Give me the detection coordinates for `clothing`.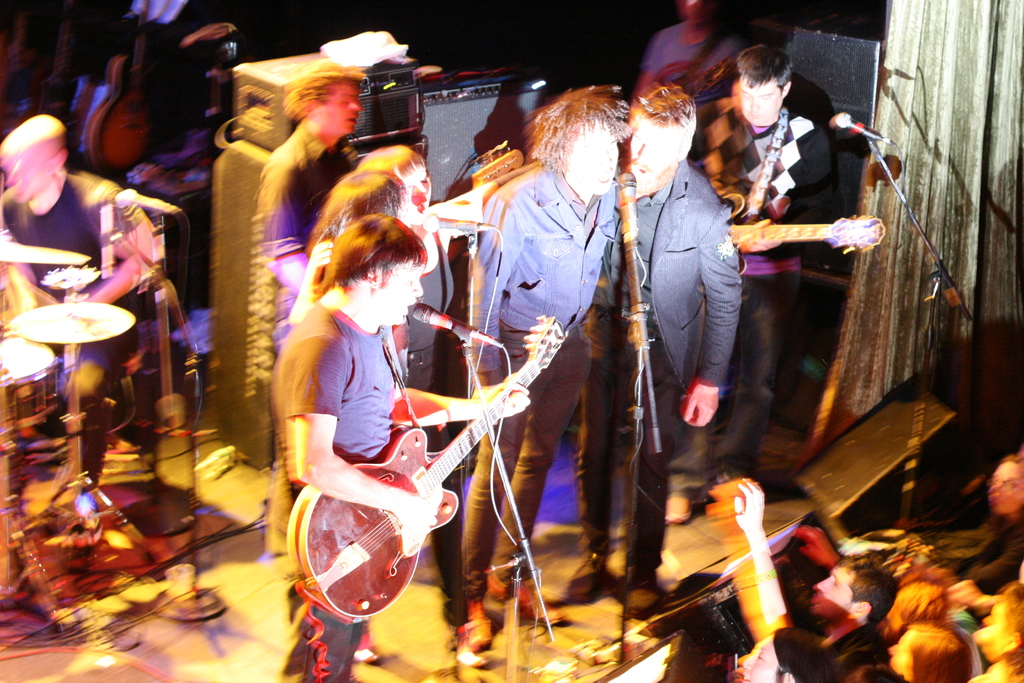
[x1=582, y1=199, x2=740, y2=565].
